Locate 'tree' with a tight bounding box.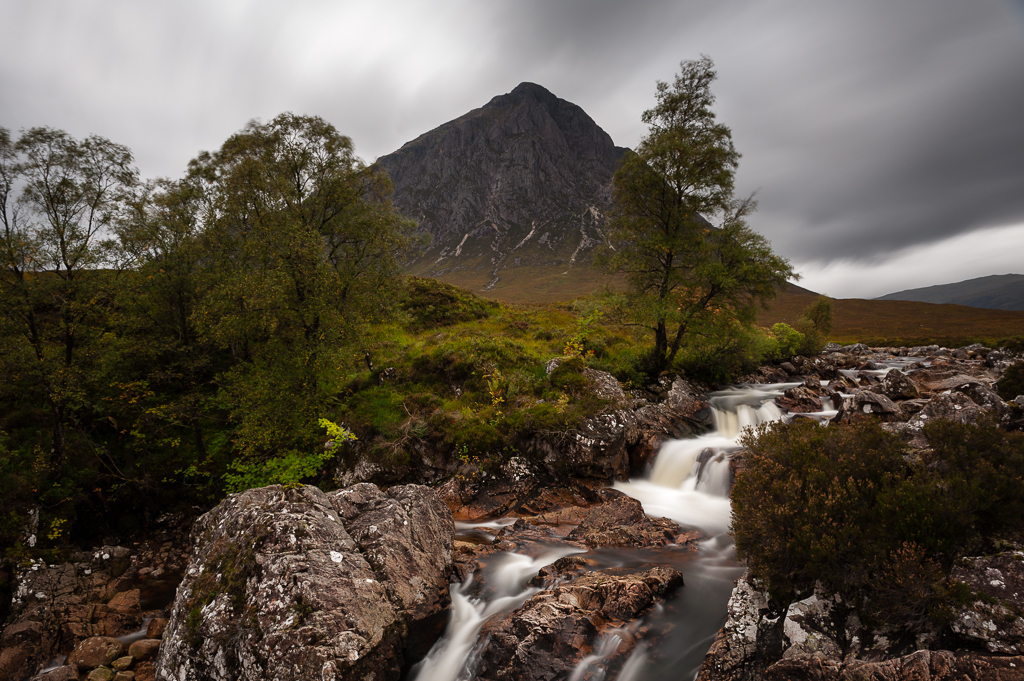
604, 42, 806, 404.
